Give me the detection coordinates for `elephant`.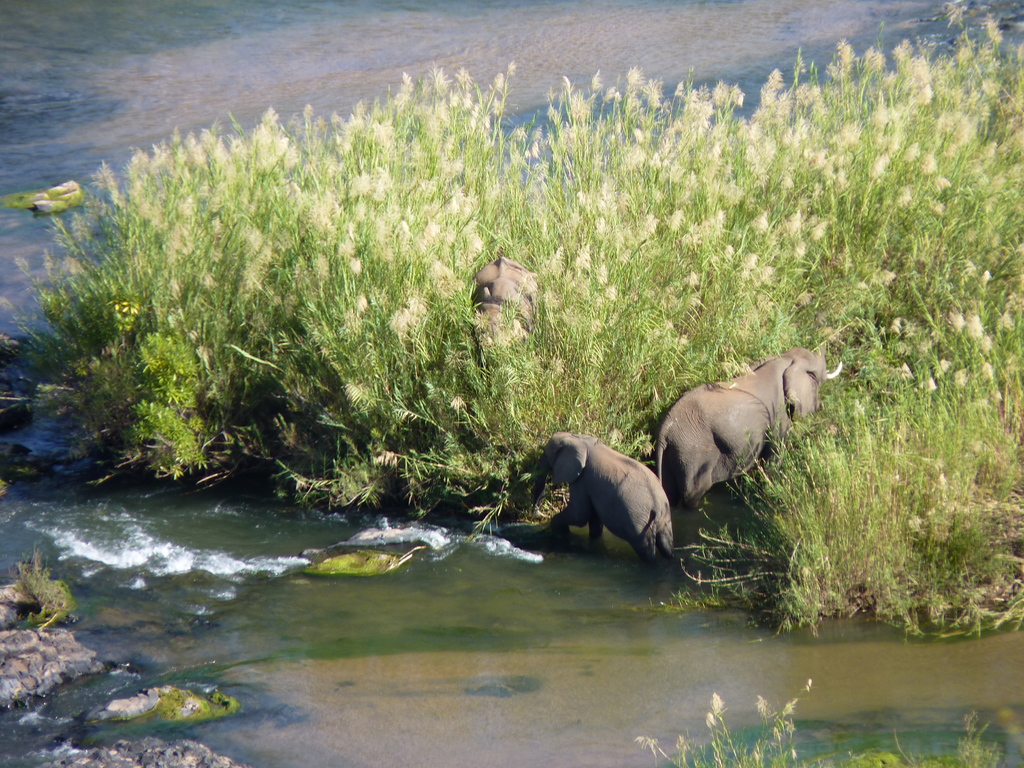
(left=532, top=437, right=692, bottom=575).
